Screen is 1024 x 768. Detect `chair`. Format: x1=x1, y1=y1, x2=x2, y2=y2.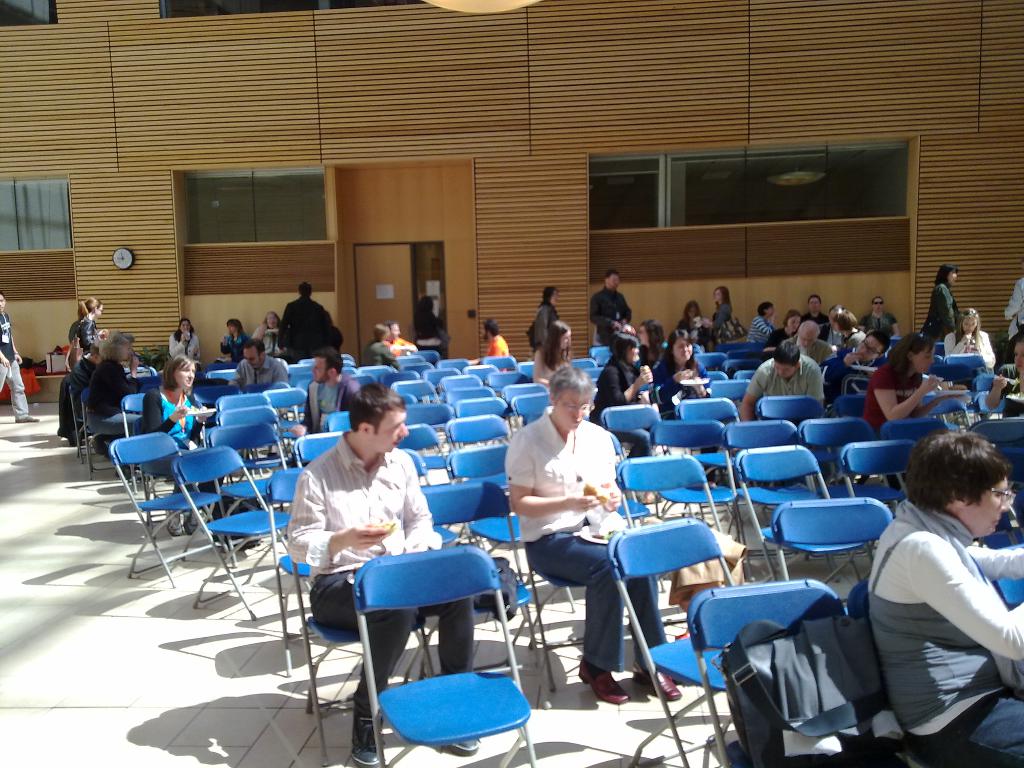
x1=932, y1=396, x2=975, y2=431.
